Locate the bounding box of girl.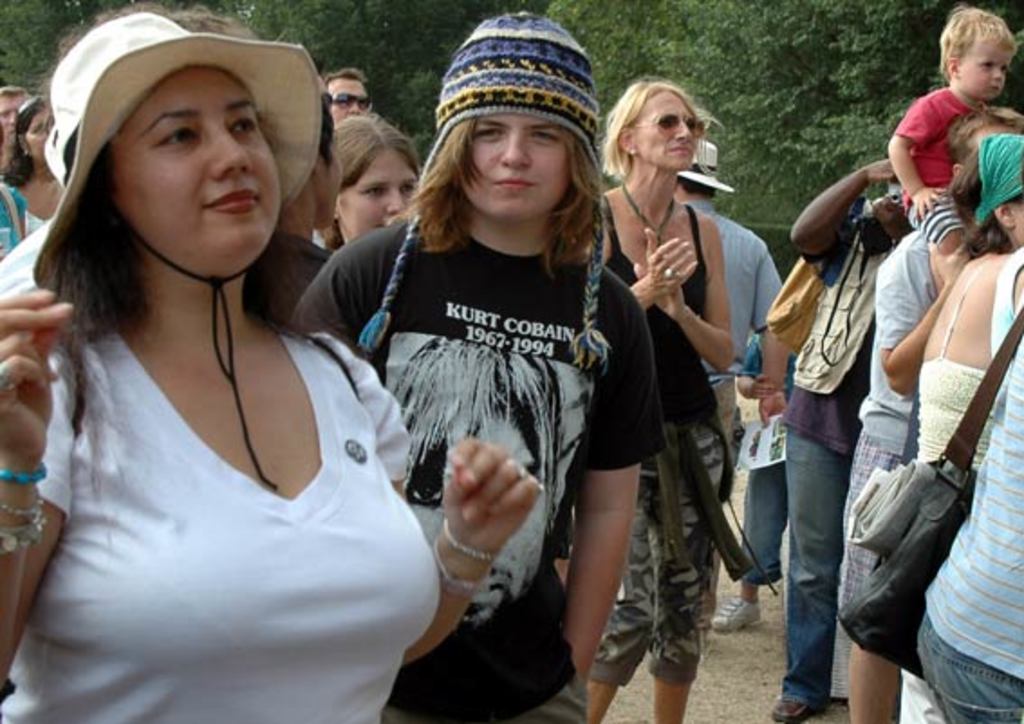
Bounding box: 312,114,426,249.
